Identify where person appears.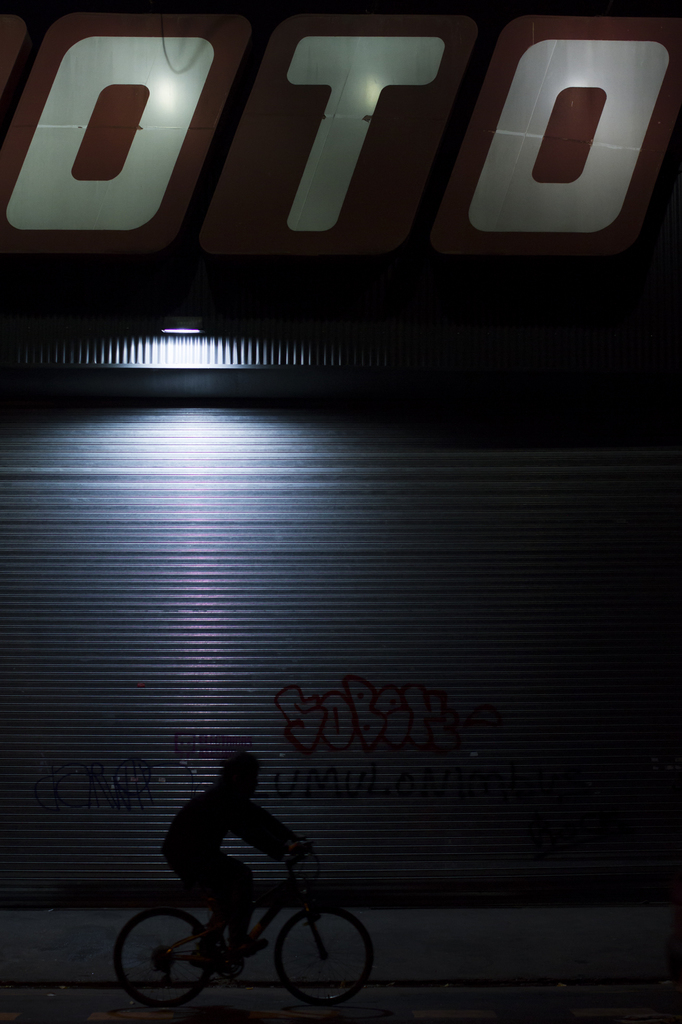
Appears at (156,755,297,981).
